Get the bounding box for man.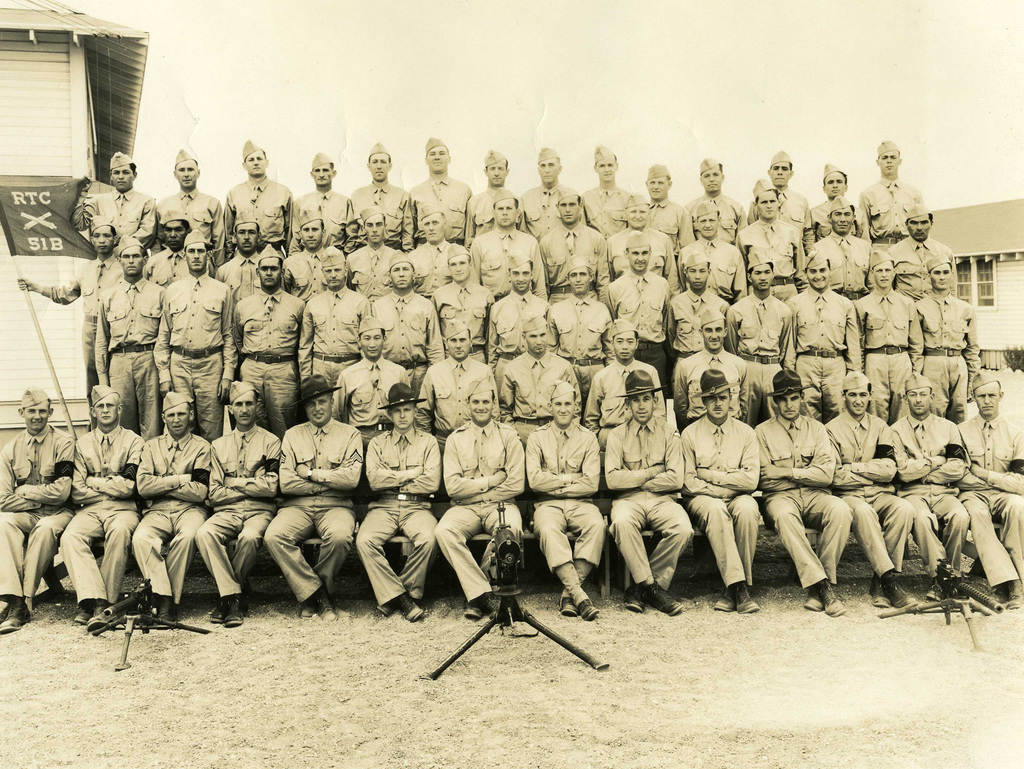
(280, 378, 360, 623).
